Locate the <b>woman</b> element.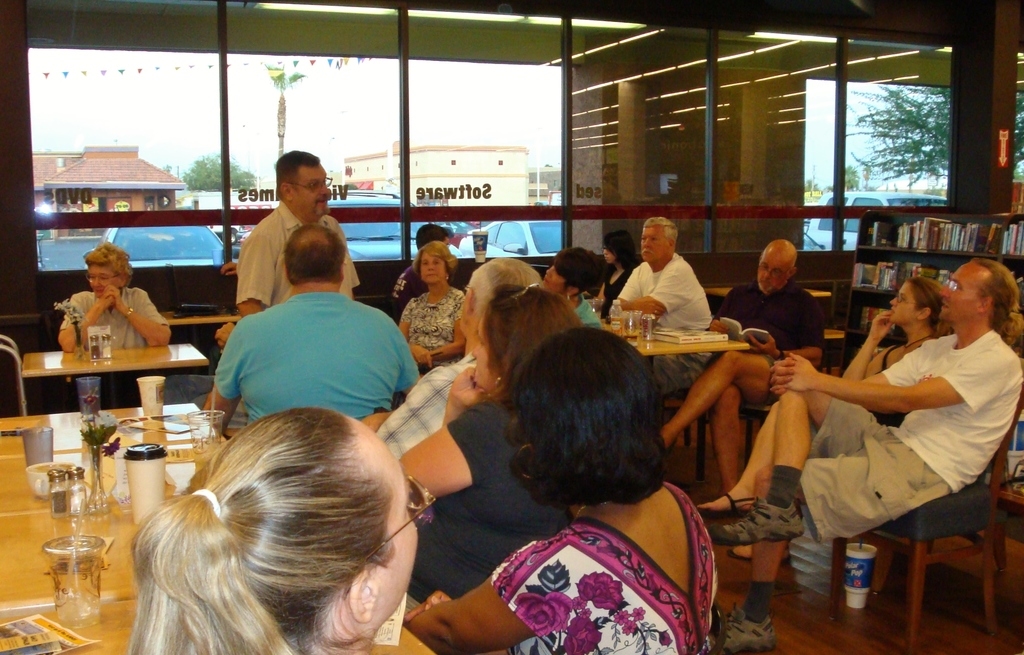
Element bbox: x1=103 y1=388 x2=458 y2=654.
